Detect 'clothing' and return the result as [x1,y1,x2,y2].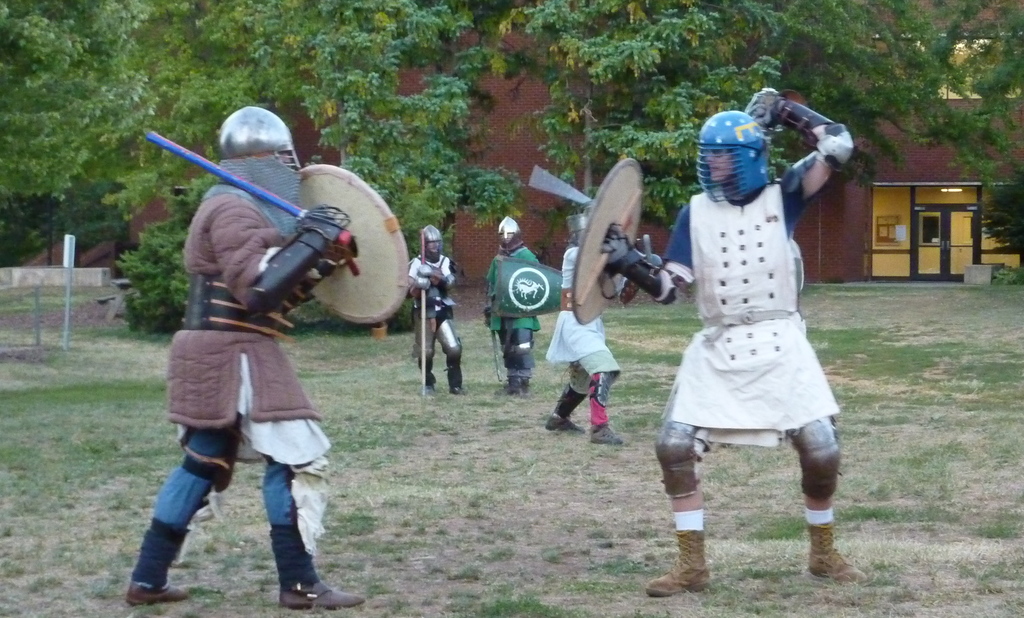
[181,354,333,559].
